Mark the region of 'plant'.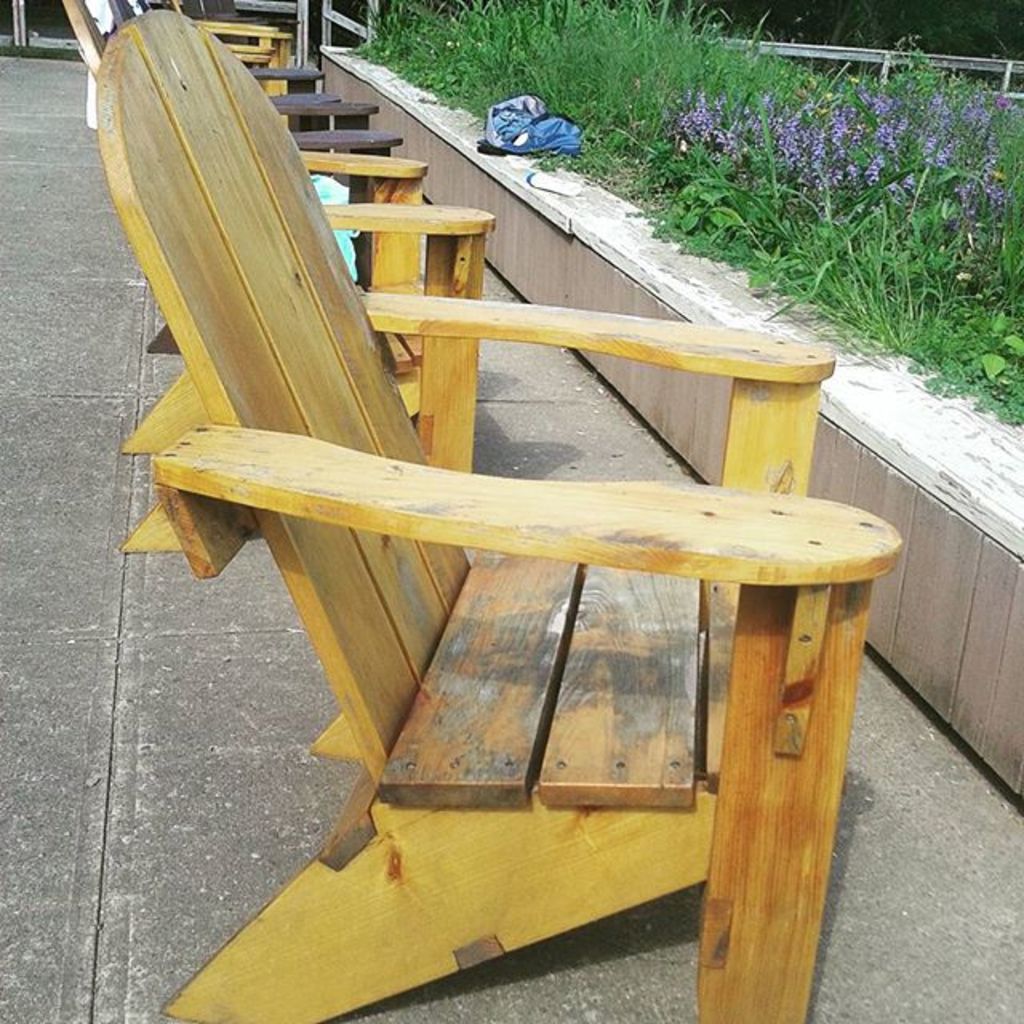
Region: [x1=917, y1=254, x2=1022, y2=440].
